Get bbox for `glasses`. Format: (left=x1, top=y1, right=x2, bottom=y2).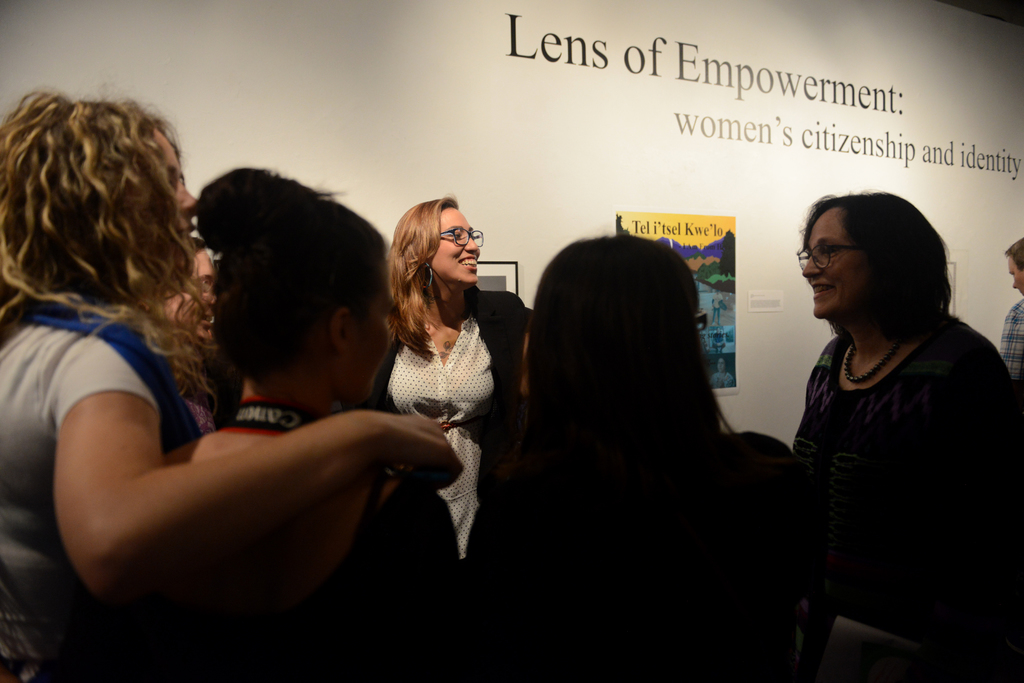
(left=436, top=225, right=487, bottom=245).
